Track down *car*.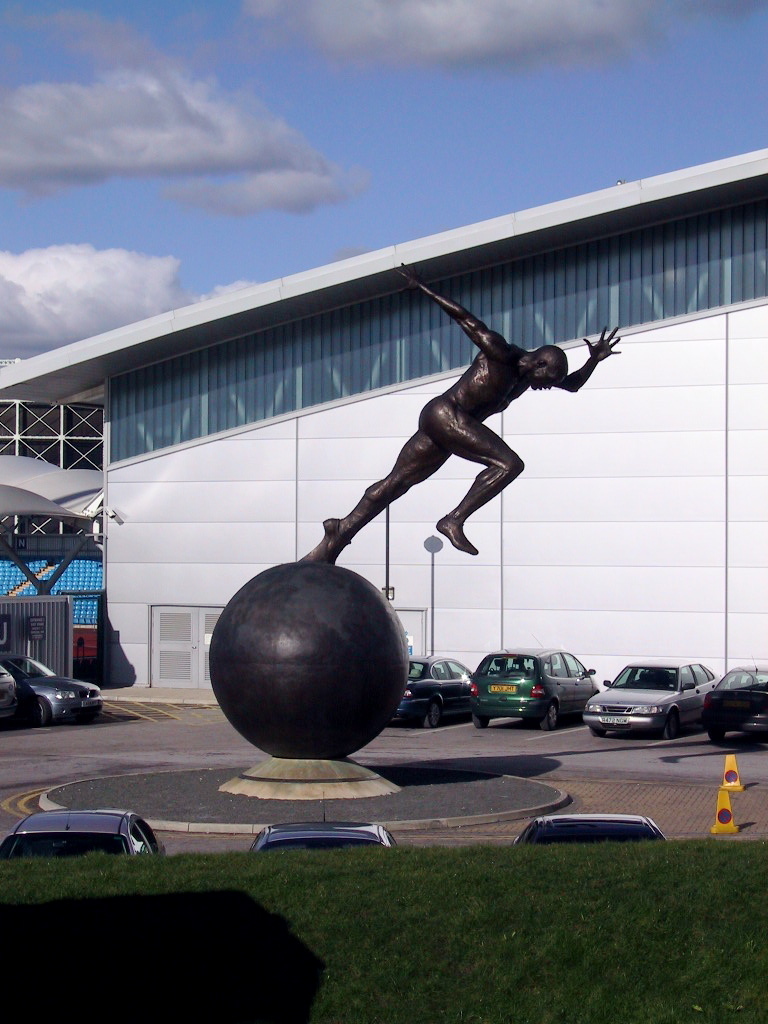
Tracked to [467,644,607,735].
